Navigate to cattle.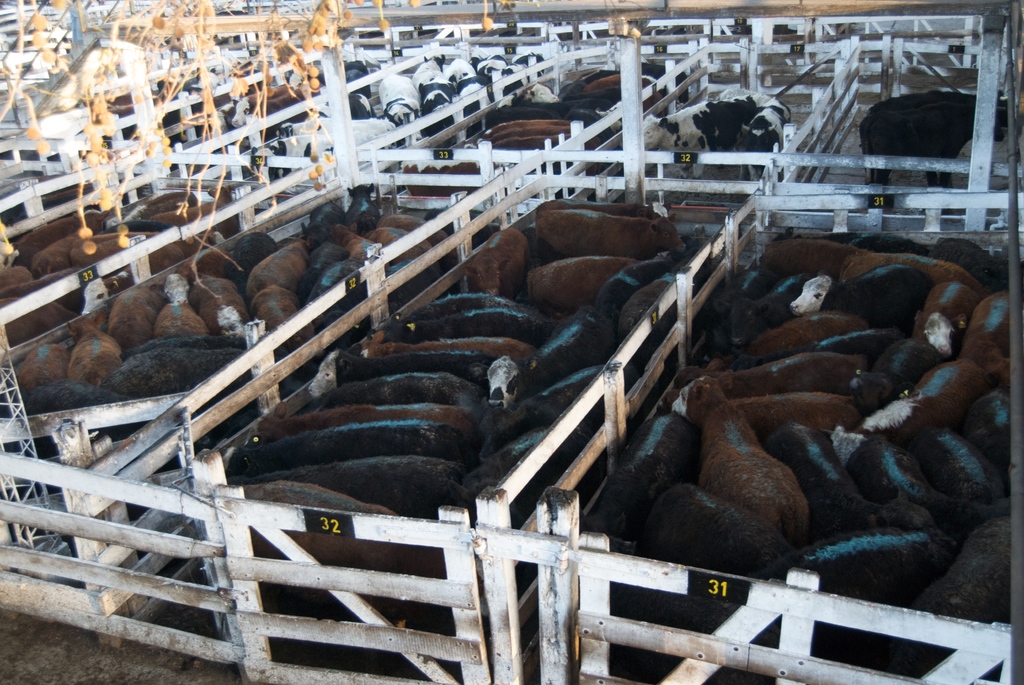
Navigation target: <box>133,337,246,392</box>.
